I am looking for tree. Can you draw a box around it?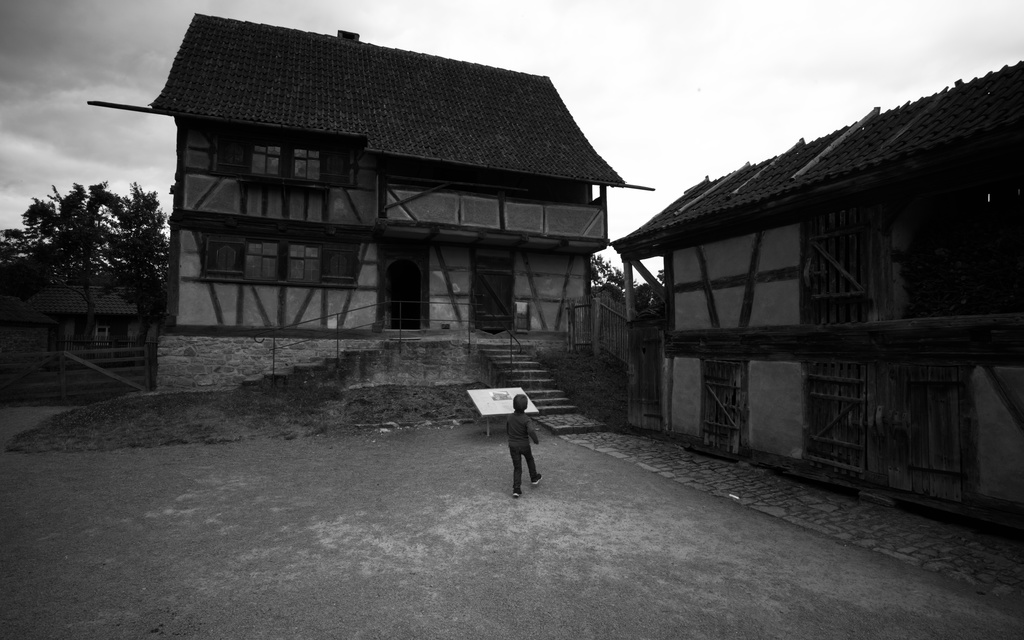
Sure, the bounding box is [left=21, top=177, right=122, bottom=281].
